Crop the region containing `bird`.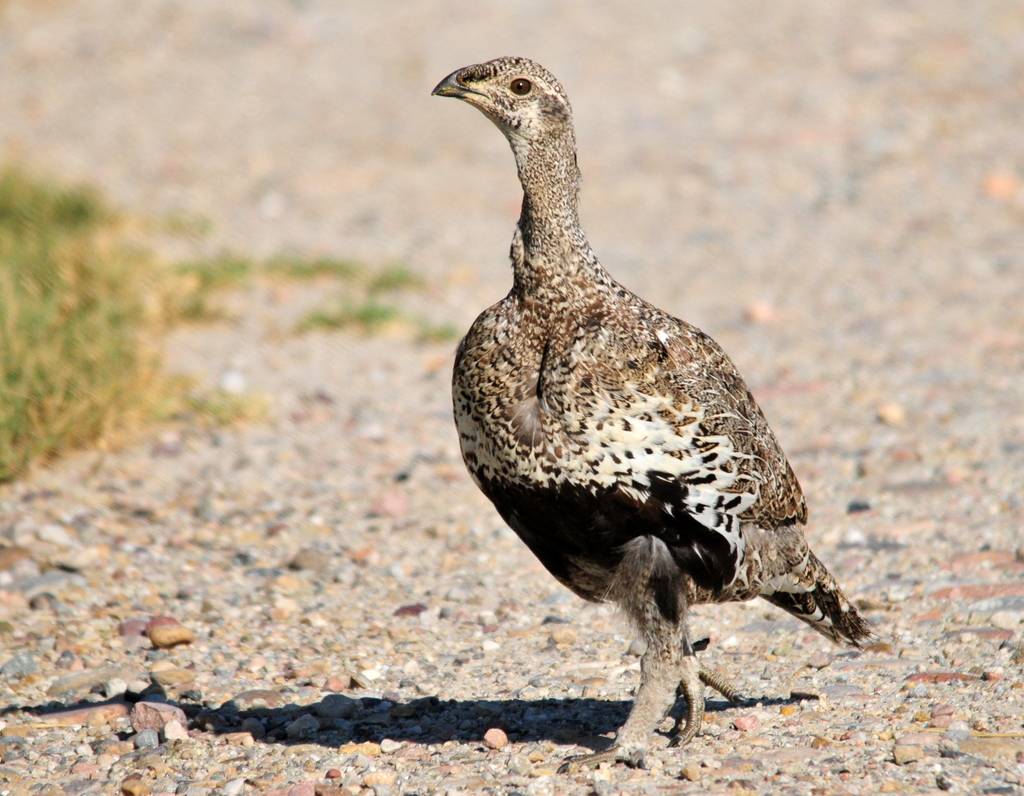
Crop region: detection(421, 56, 881, 777).
